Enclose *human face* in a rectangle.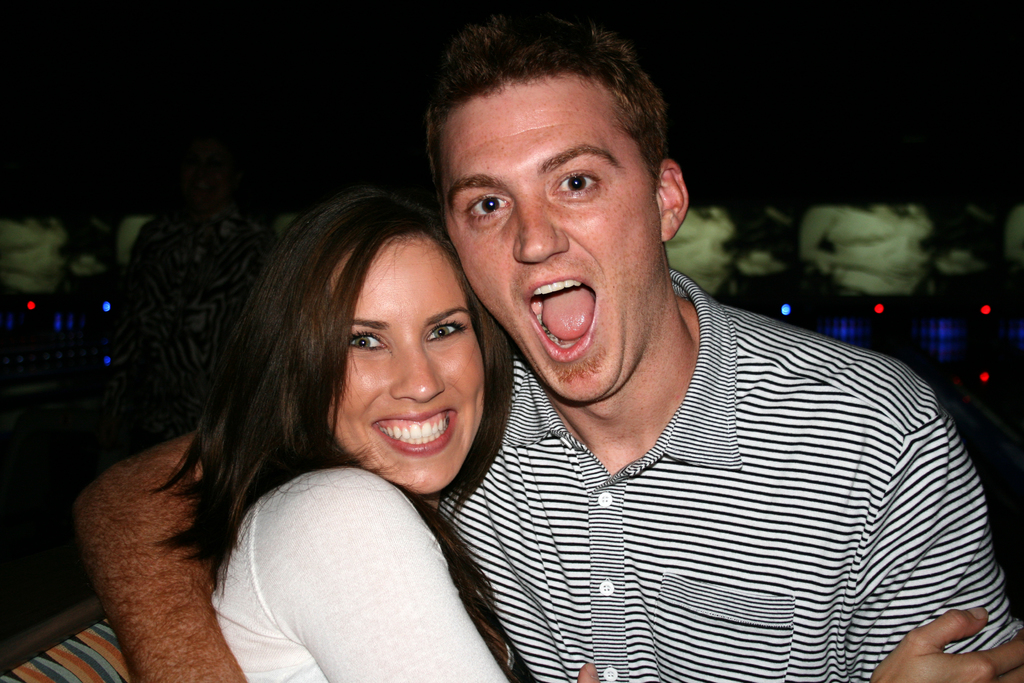
rect(438, 78, 660, 409).
